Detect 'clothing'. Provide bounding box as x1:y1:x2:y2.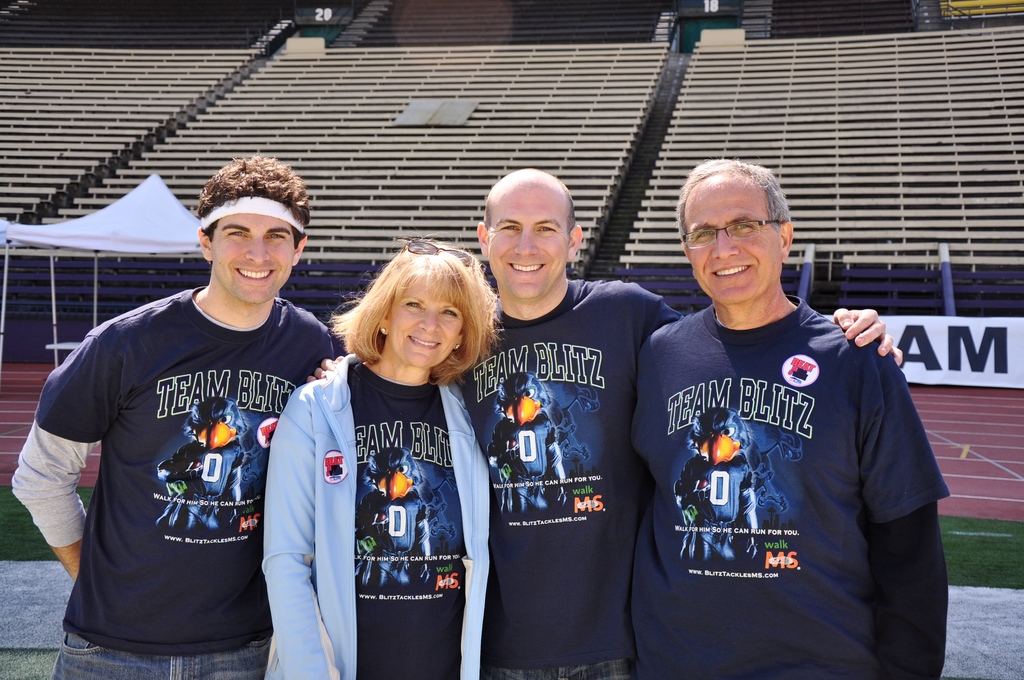
620:230:932:679.
